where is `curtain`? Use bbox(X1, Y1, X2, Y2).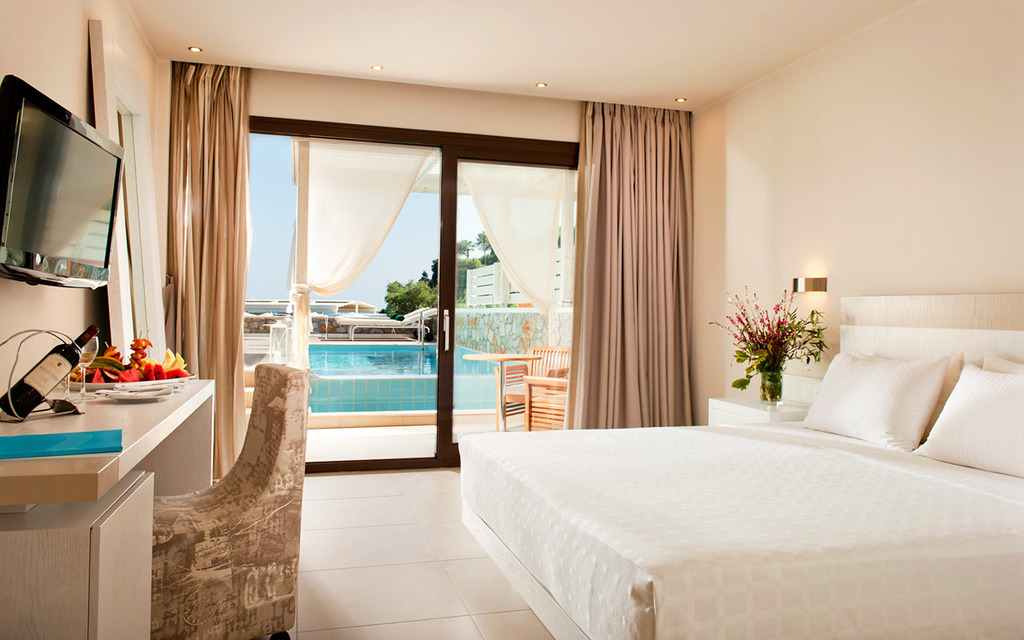
bbox(455, 160, 585, 340).
